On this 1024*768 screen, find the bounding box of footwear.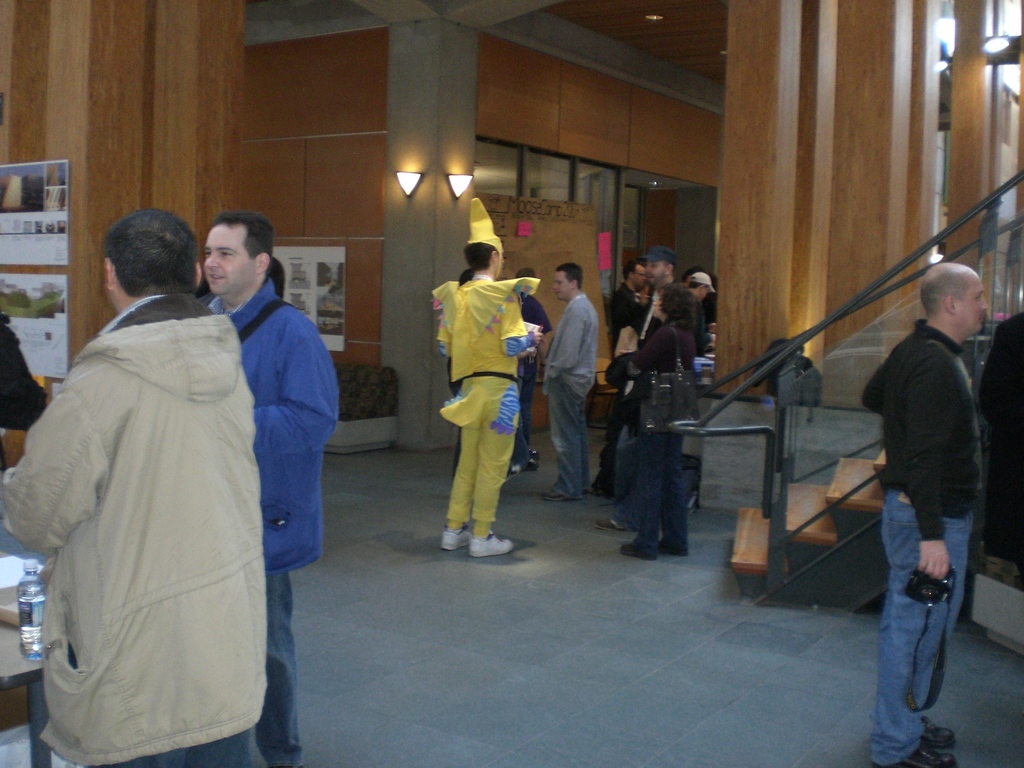
Bounding box: x1=529 y1=449 x2=537 y2=456.
